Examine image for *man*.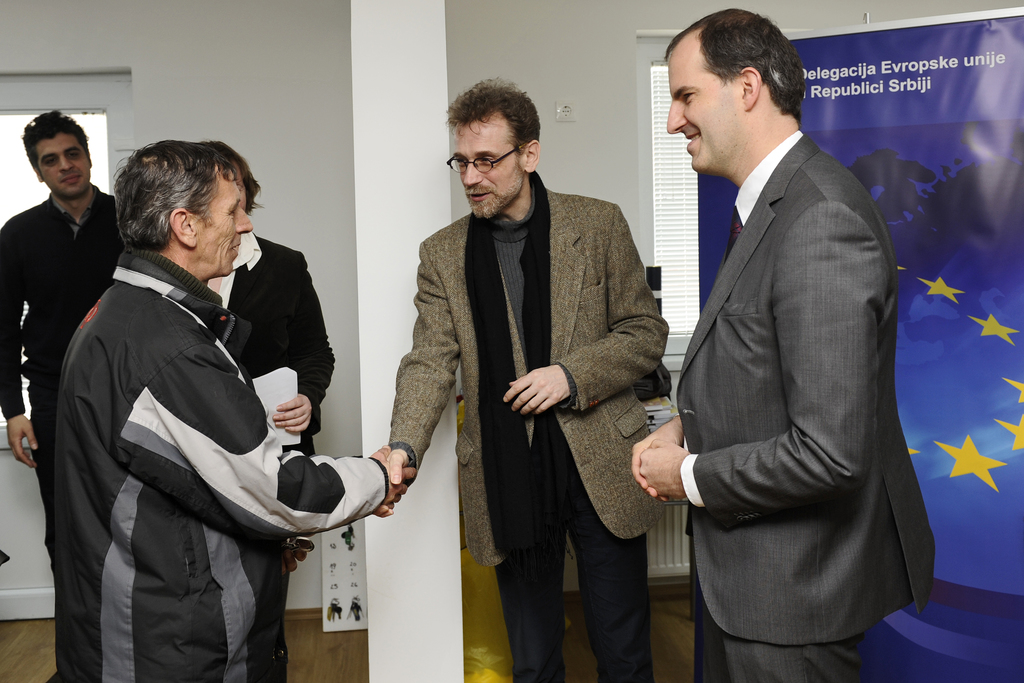
Examination result: [643,0,929,682].
